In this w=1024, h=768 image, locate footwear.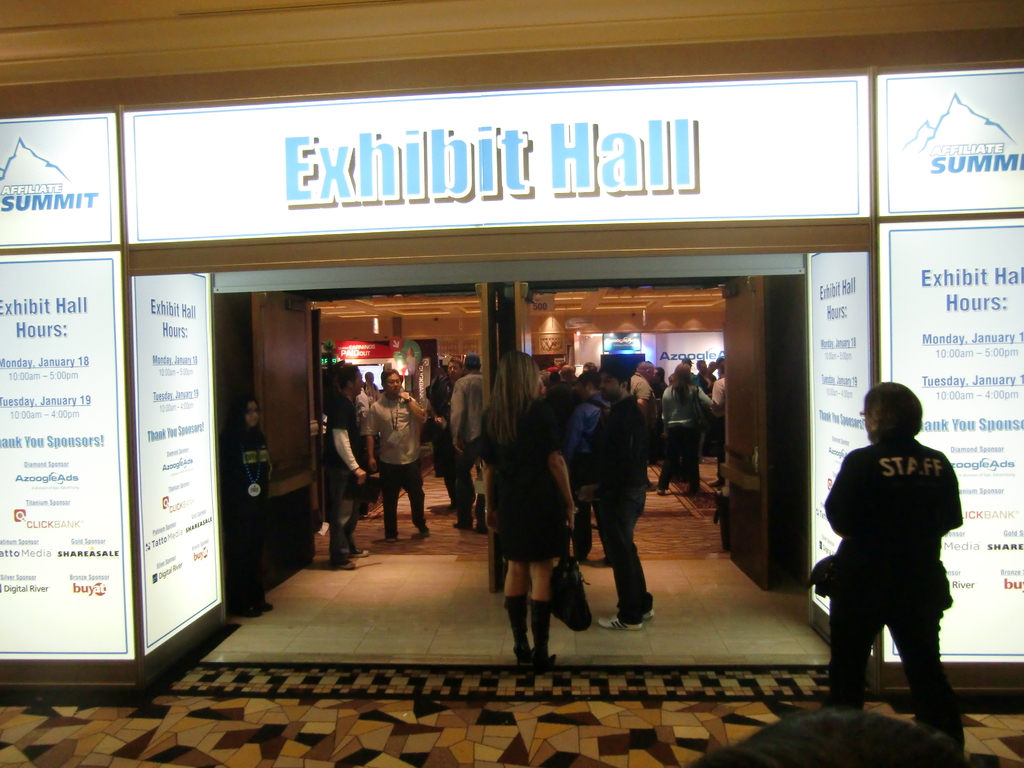
Bounding box: [left=601, top=611, right=640, bottom=630].
